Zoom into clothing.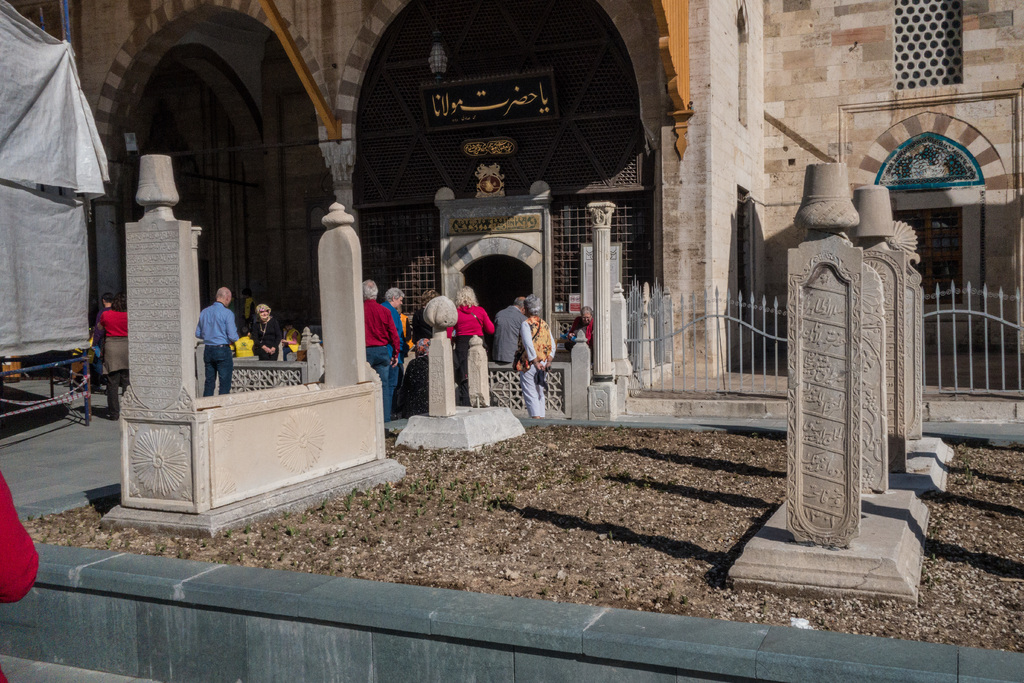
Zoom target: detection(197, 302, 242, 386).
